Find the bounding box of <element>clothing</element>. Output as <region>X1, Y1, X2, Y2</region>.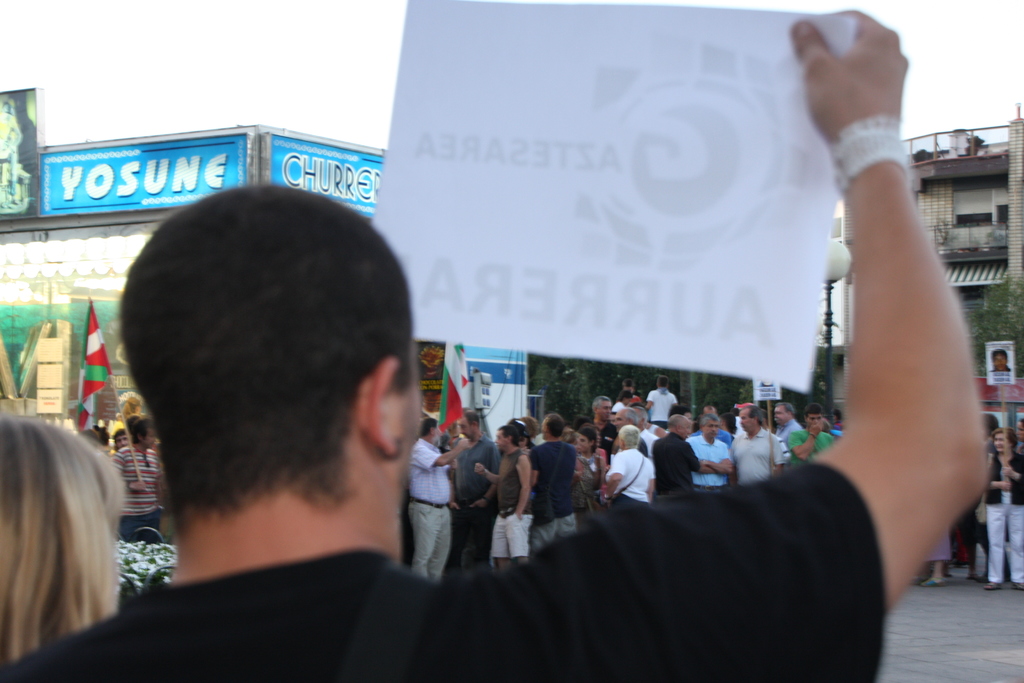
<region>493, 502, 529, 549</region>.
